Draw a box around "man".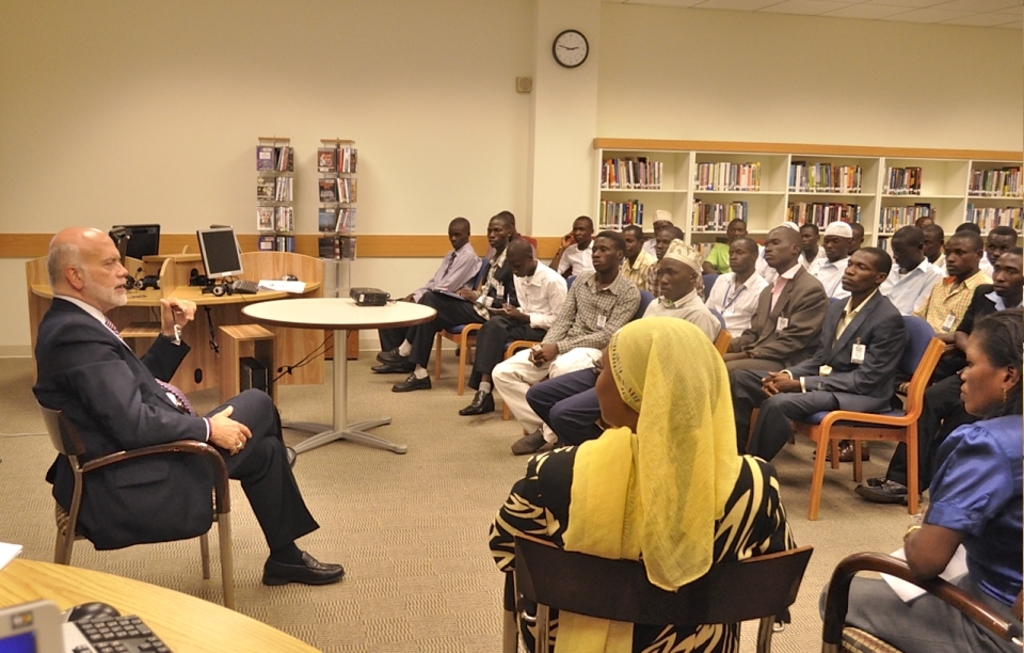
region(733, 243, 911, 458).
